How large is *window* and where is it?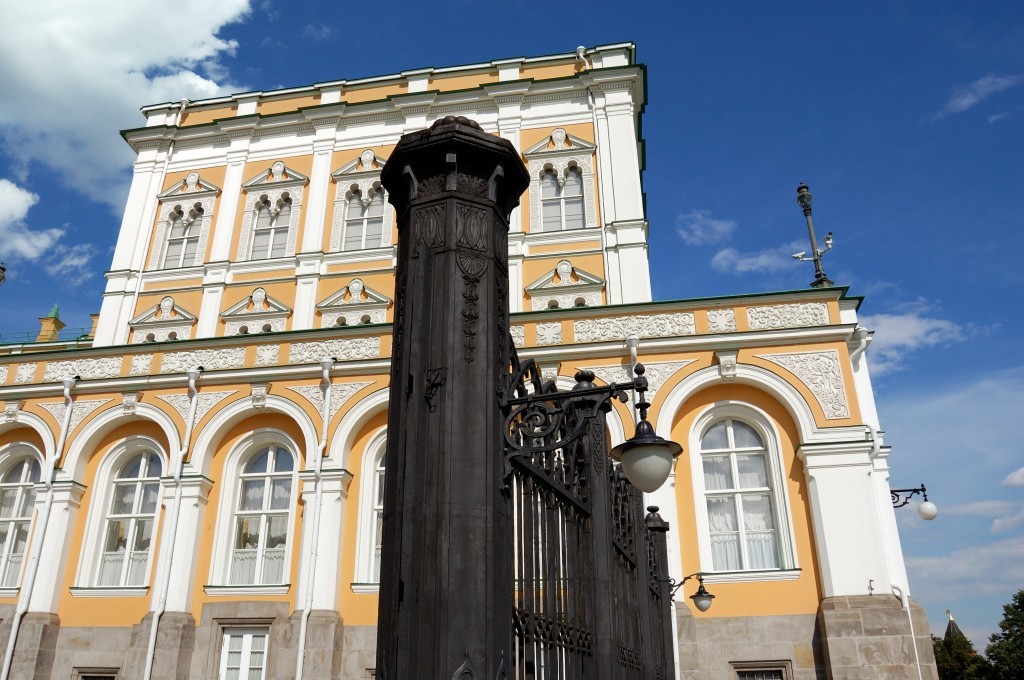
Bounding box: left=0, top=455, right=43, bottom=591.
